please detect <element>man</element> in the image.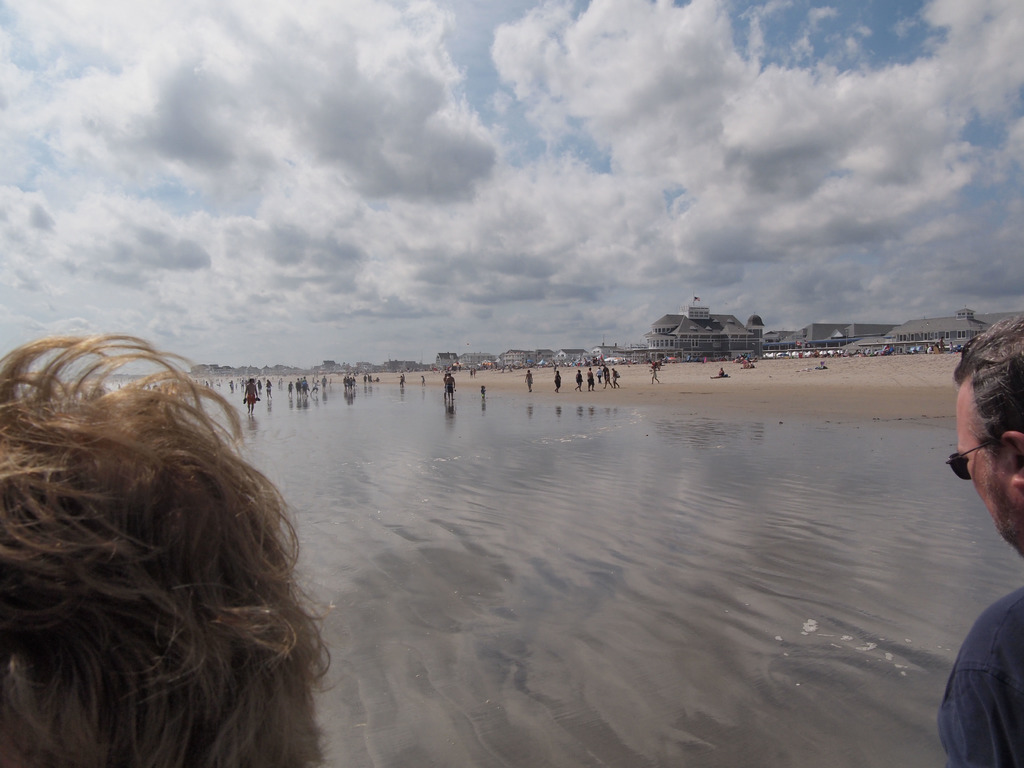
<box>1,338,333,767</box>.
